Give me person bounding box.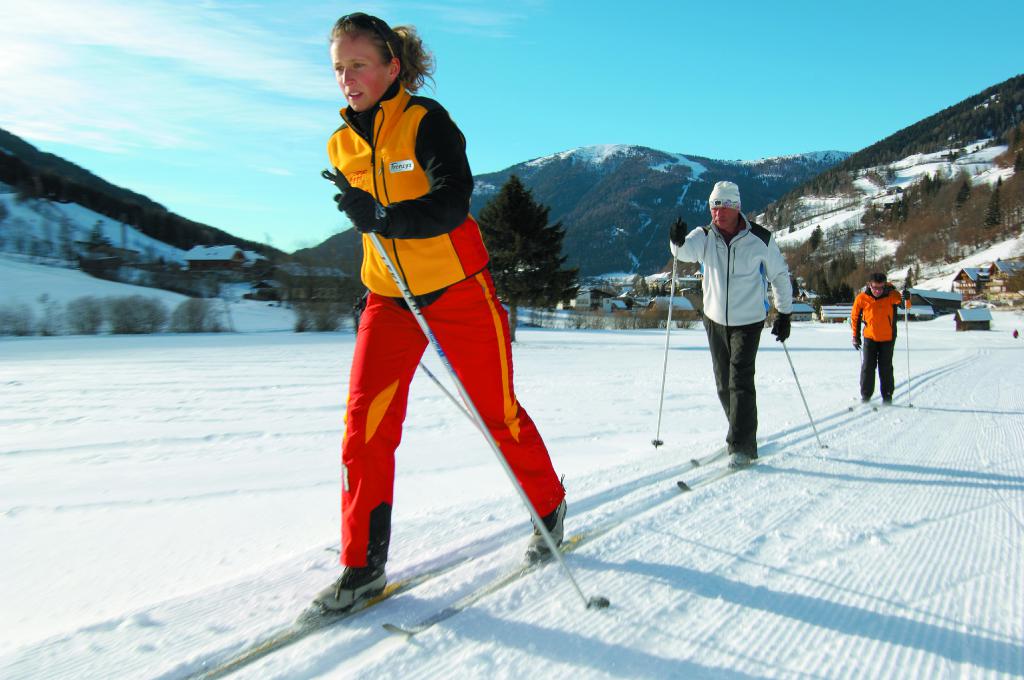
left=847, top=269, right=909, bottom=401.
